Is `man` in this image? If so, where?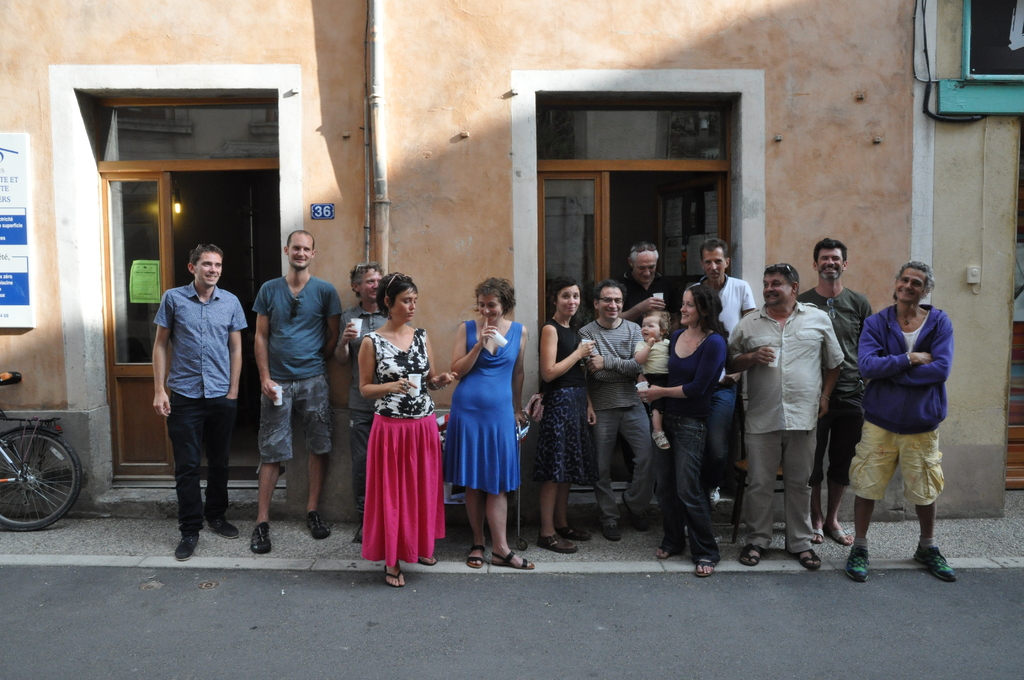
Yes, at rect(796, 237, 873, 546).
